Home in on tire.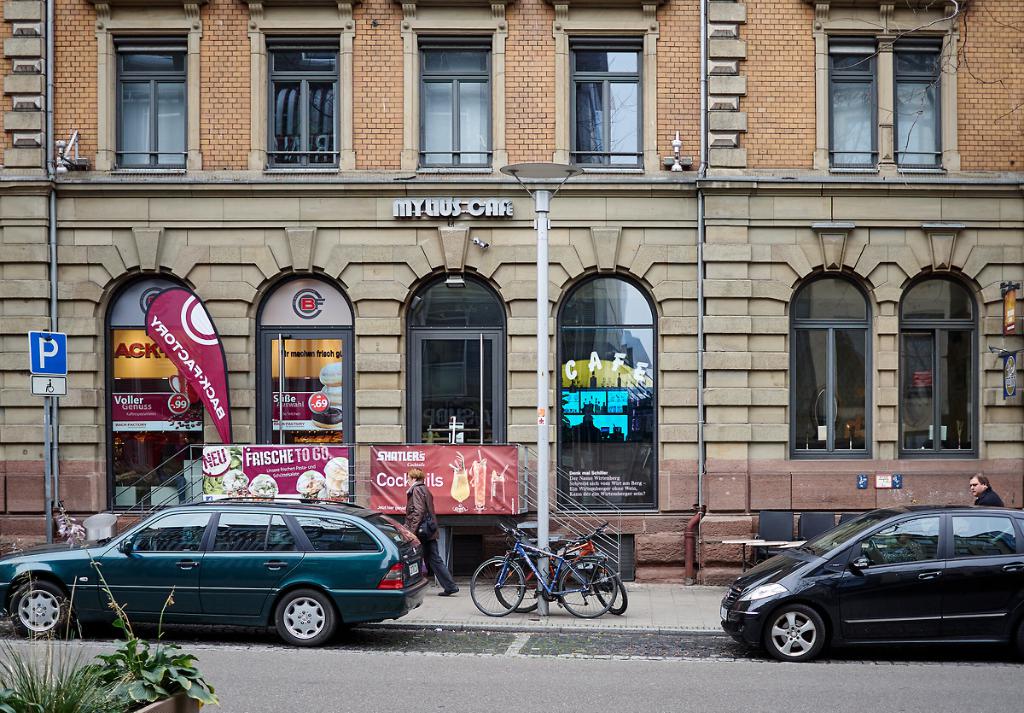
Homed in at detection(592, 563, 626, 612).
